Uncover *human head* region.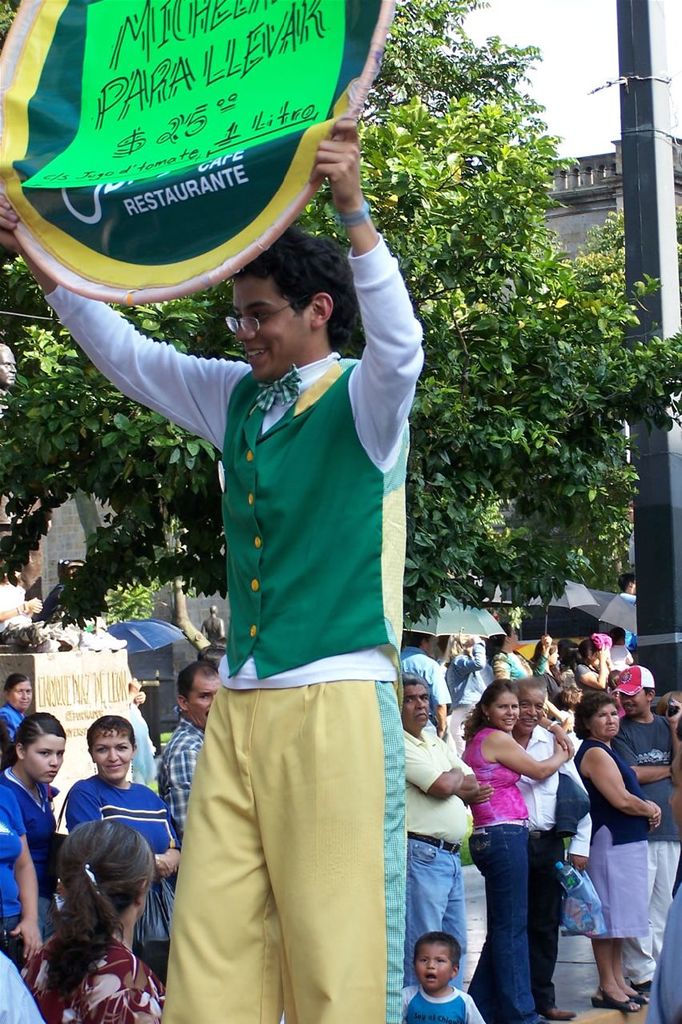
Uncovered: [4, 672, 35, 710].
